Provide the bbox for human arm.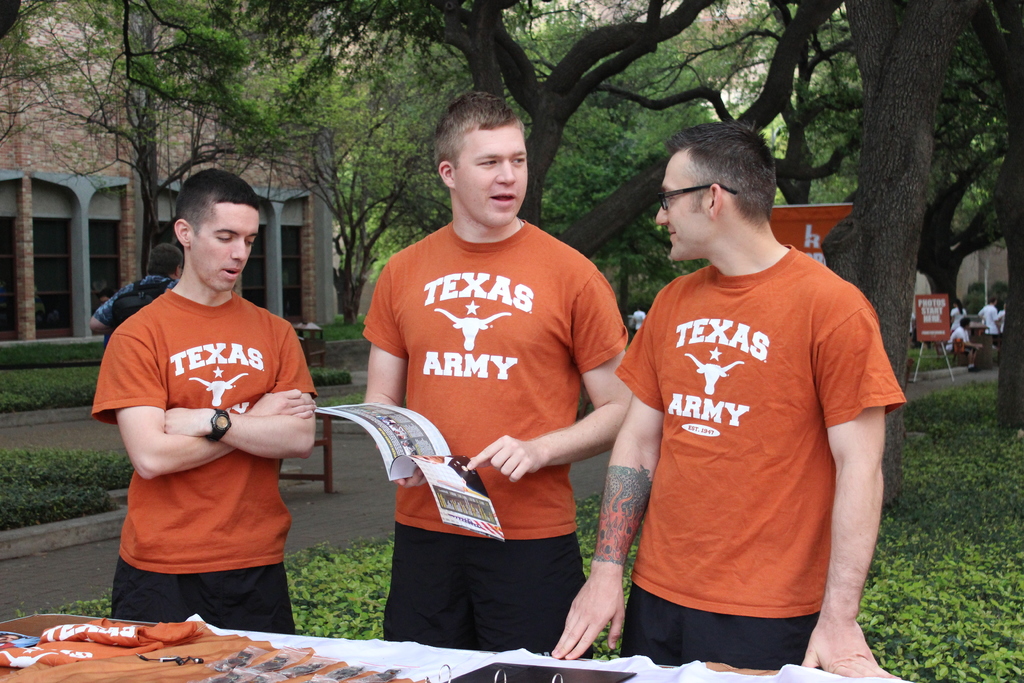
pyautogui.locateOnScreen(540, 320, 666, 664).
